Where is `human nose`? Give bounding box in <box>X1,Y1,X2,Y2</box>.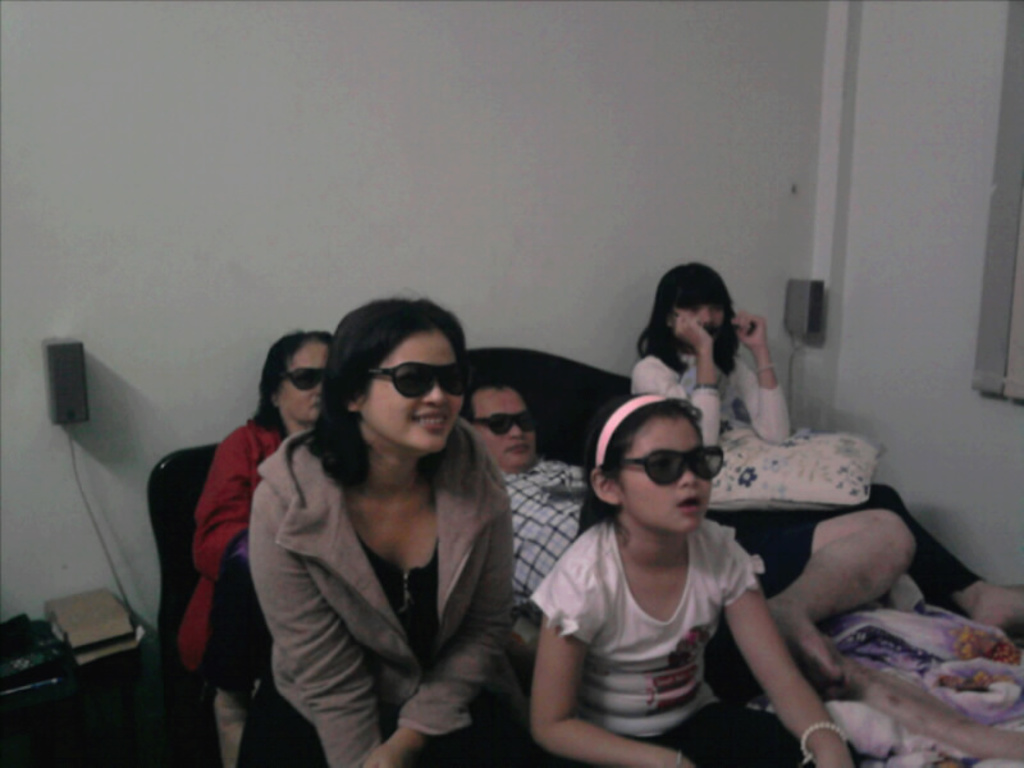
<box>701,312,716,326</box>.
